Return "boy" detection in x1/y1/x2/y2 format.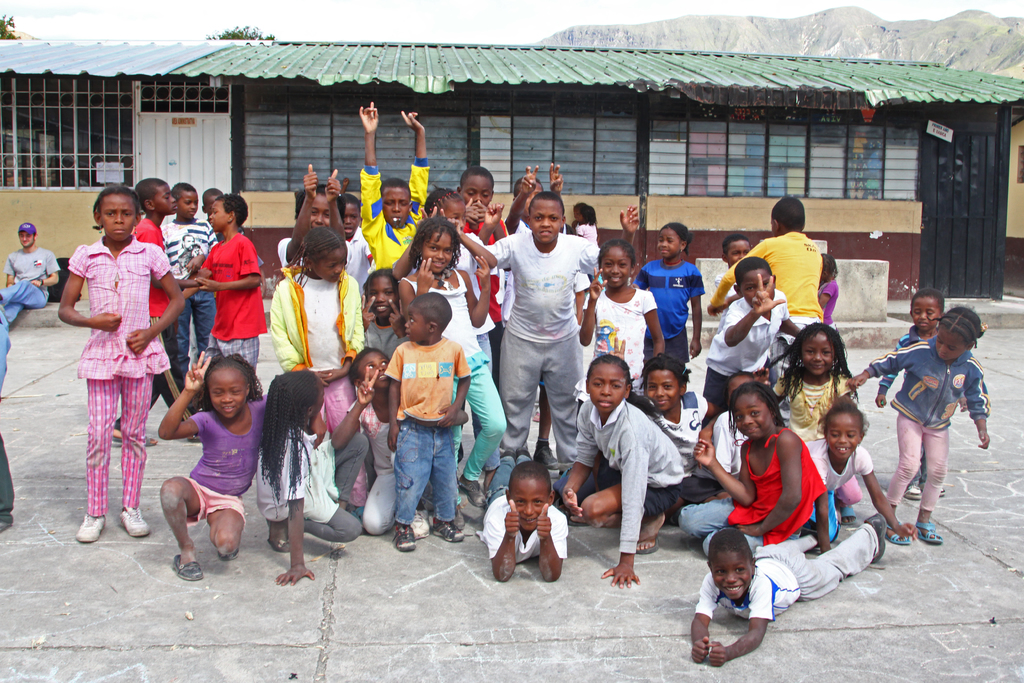
109/176/207/448.
